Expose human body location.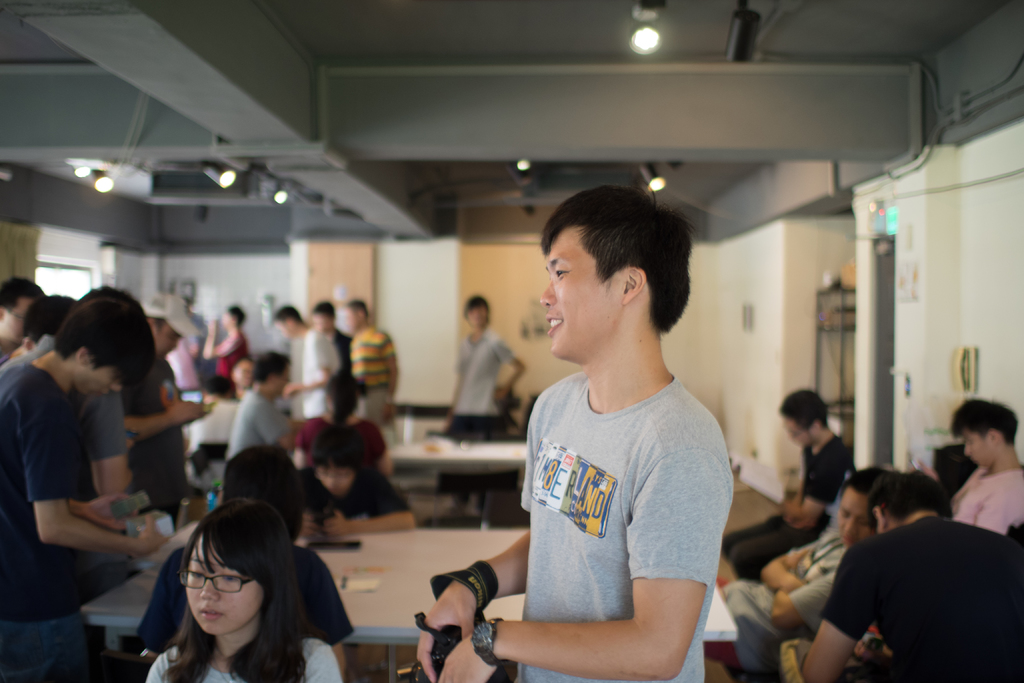
Exposed at [155, 293, 211, 422].
